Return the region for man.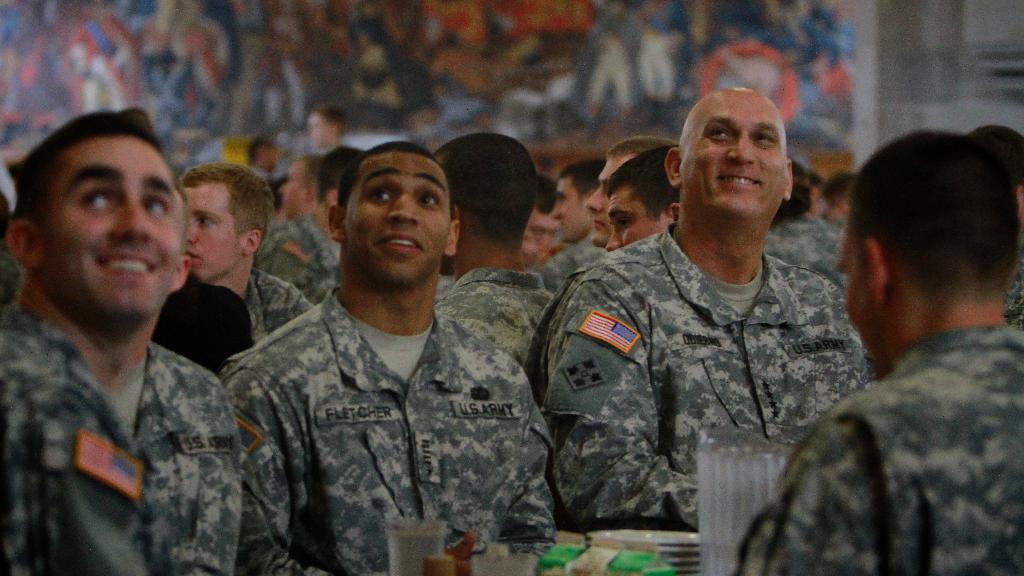
261,146,358,300.
